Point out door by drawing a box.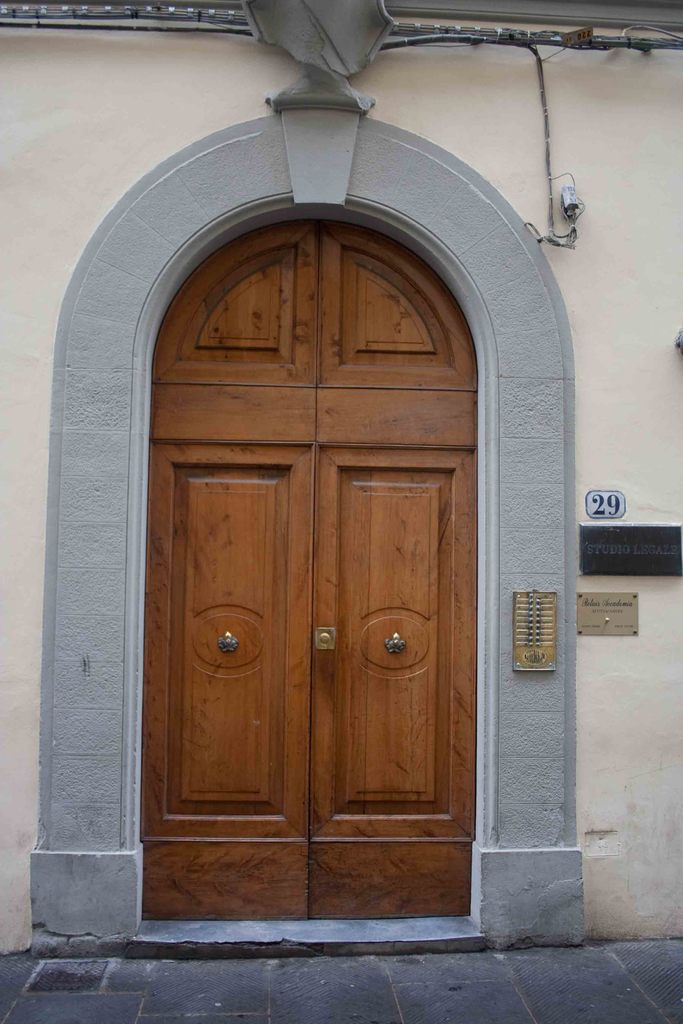
select_region(308, 444, 482, 918).
